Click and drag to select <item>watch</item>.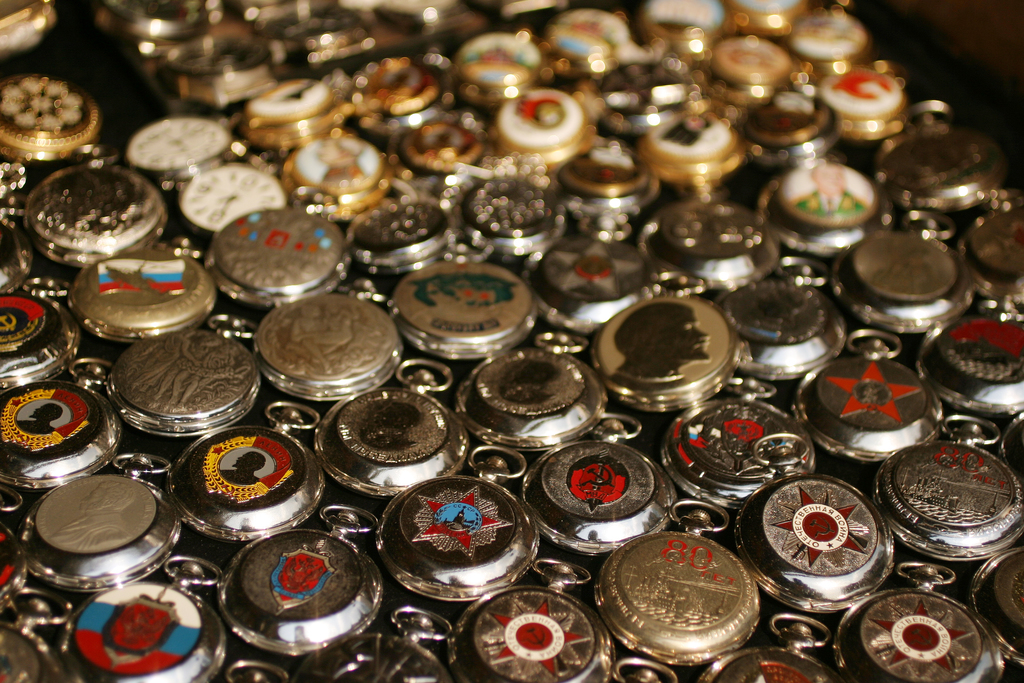
Selection: {"left": 873, "top": 102, "right": 1010, "bottom": 218}.
